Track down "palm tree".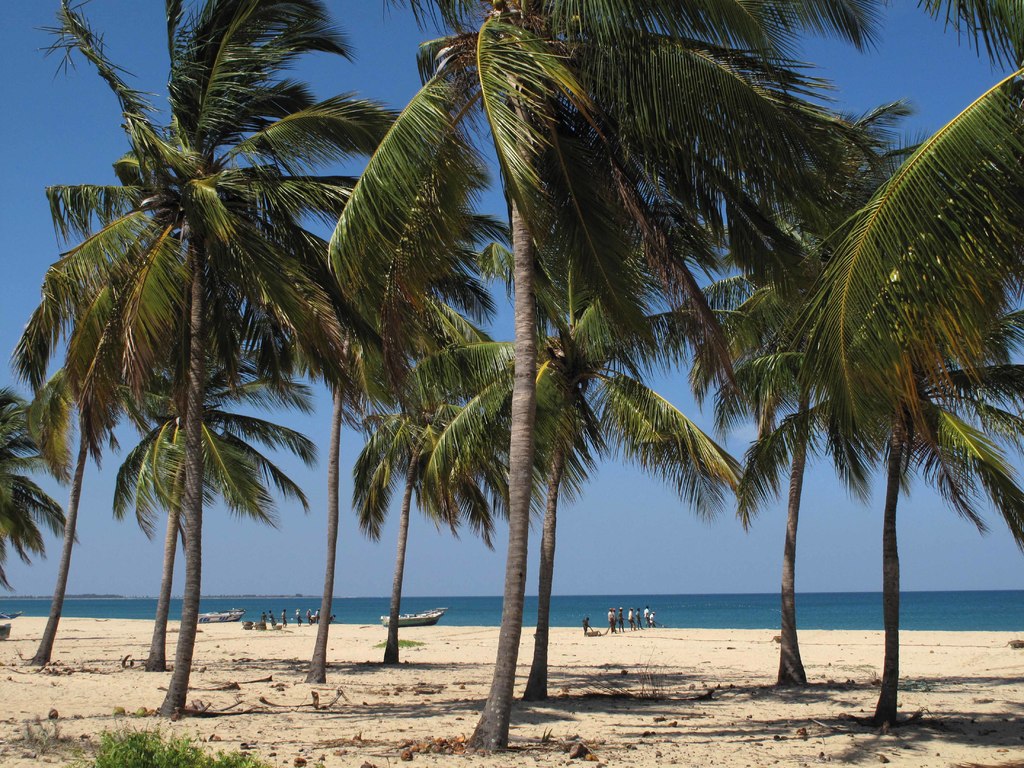
Tracked to 364,316,484,605.
